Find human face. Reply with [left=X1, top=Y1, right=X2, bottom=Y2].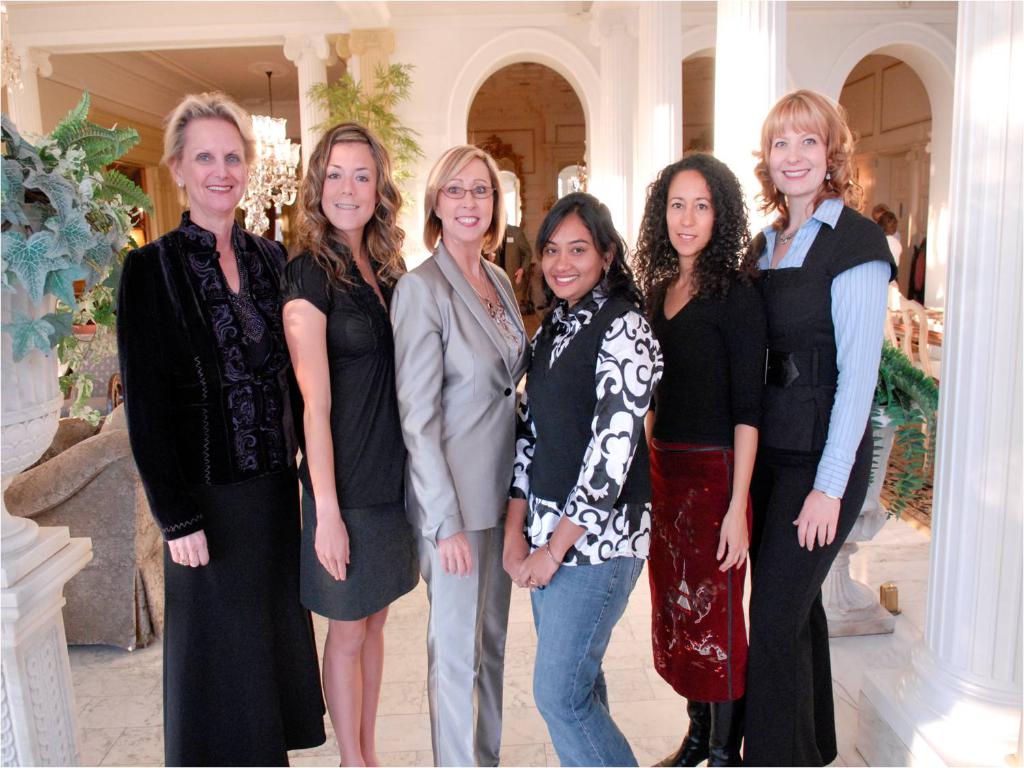
[left=665, top=166, right=716, bottom=254].
